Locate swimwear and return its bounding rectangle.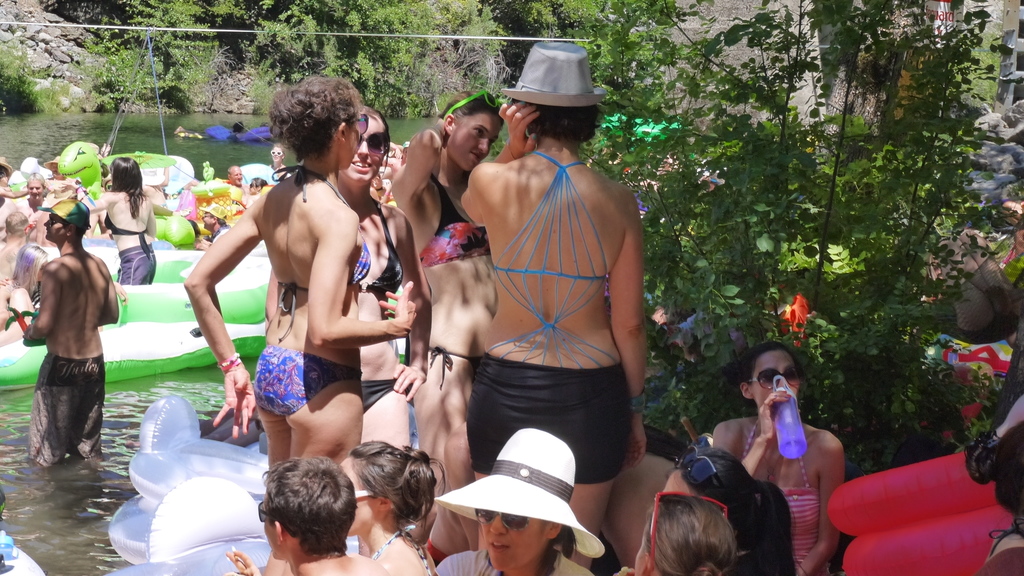
rect(488, 149, 620, 368).
